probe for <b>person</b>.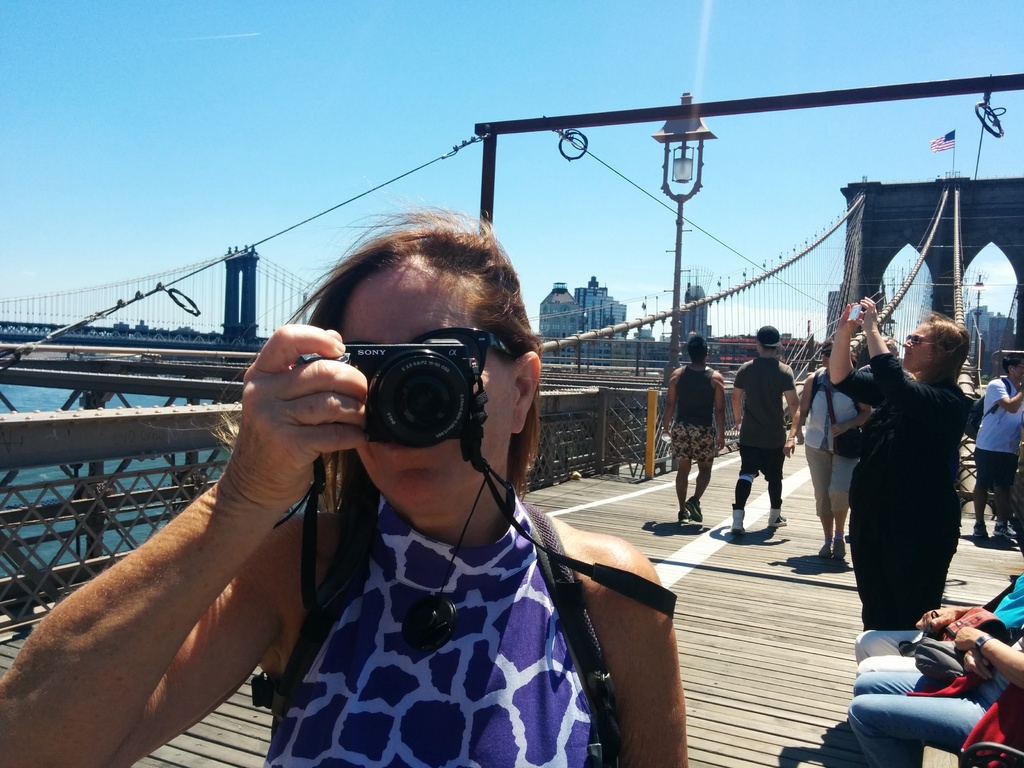
Probe result: <box>827,309,964,653</box>.
